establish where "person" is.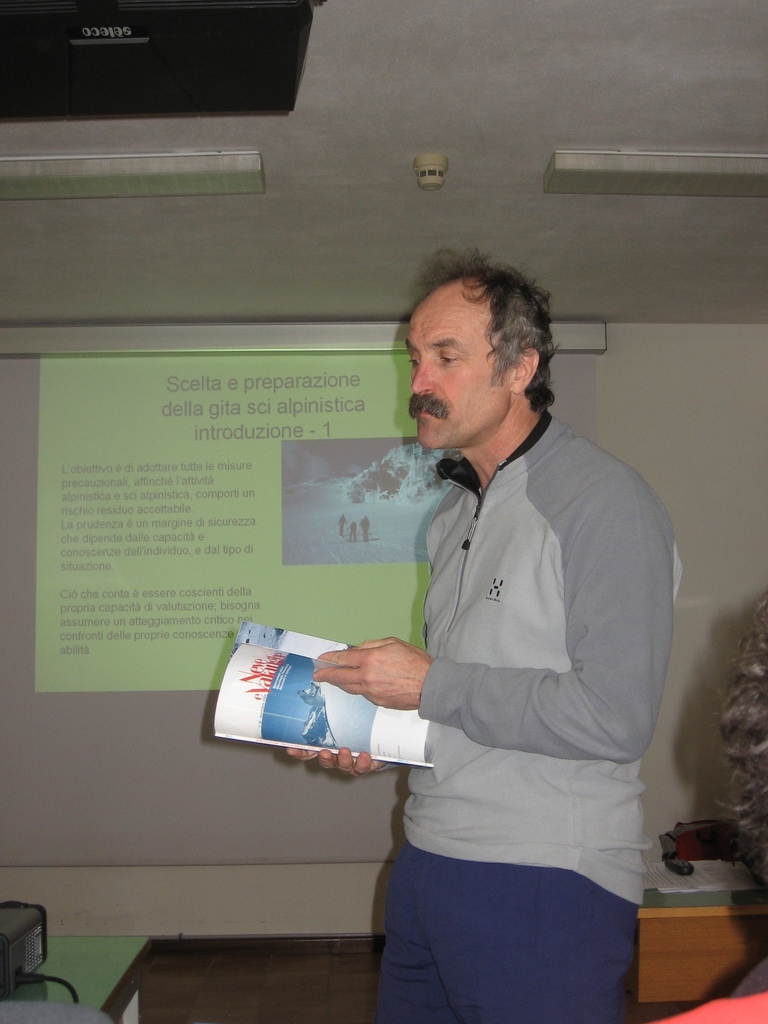
Established at (666, 596, 767, 1023).
